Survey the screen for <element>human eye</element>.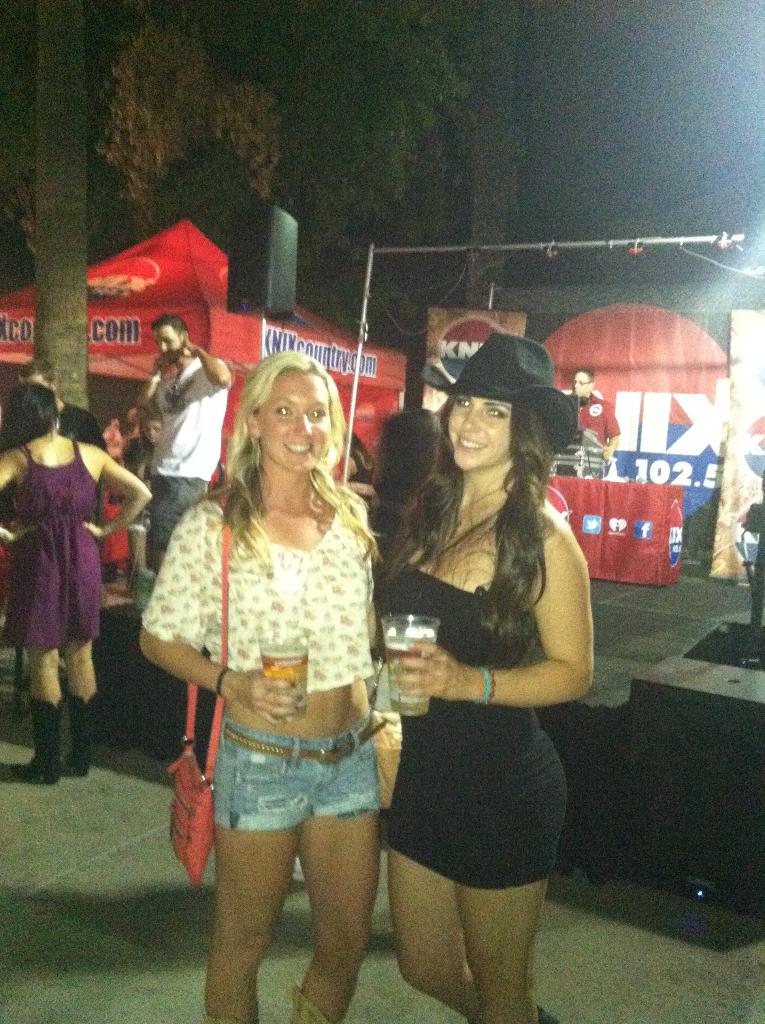
Survey found: 455, 397, 471, 412.
